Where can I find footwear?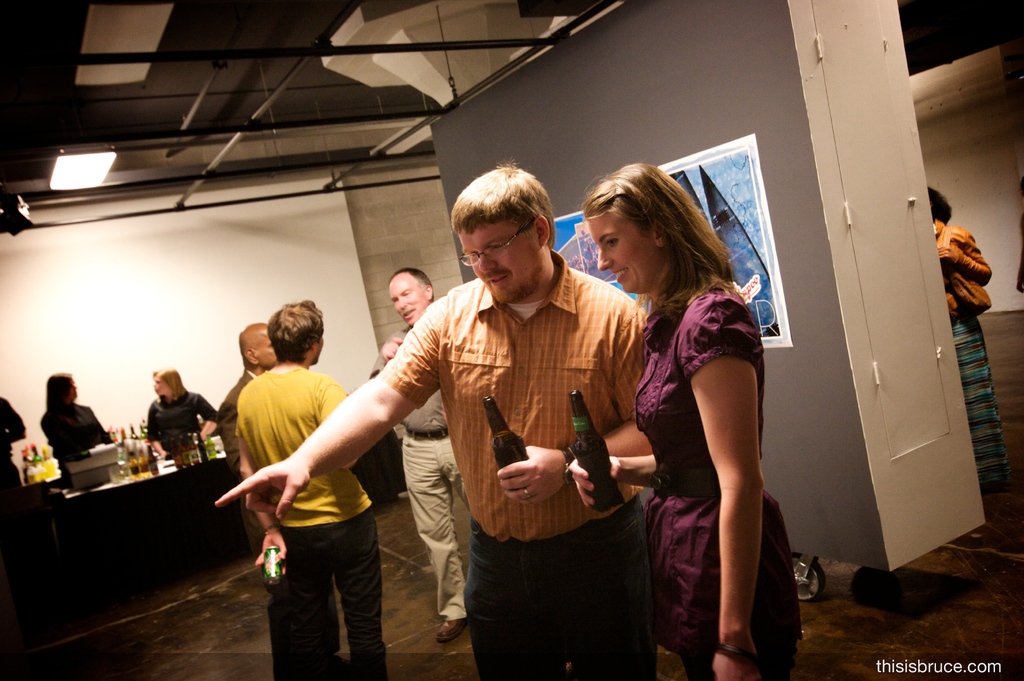
You can find it at 435/620/463/643.
